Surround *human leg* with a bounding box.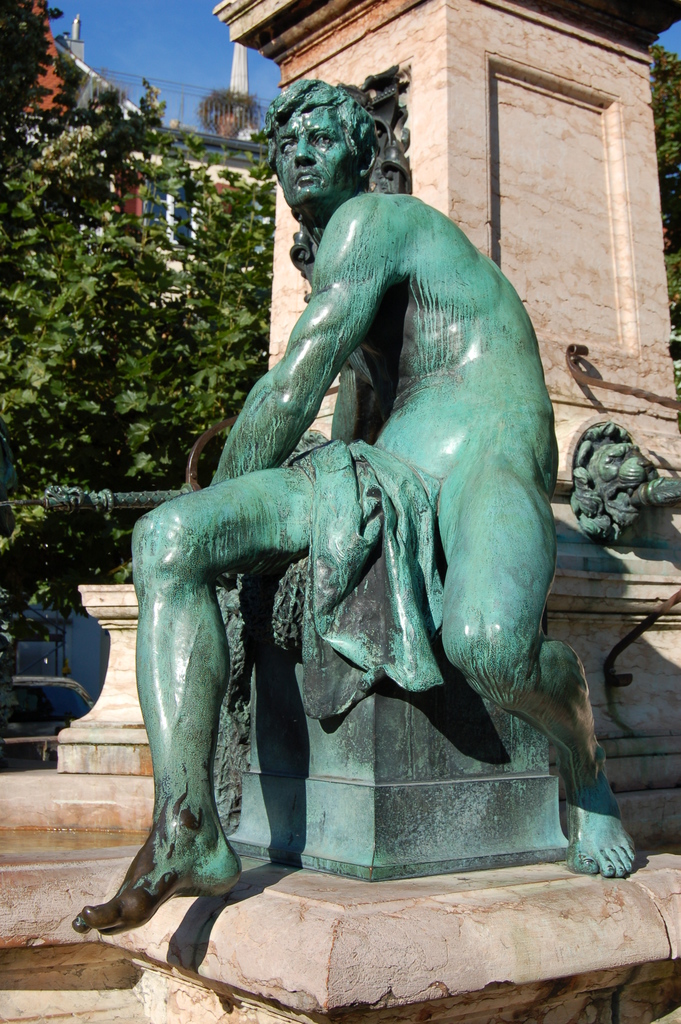
[x1=433, y1=461, x2=607, y2=883].
